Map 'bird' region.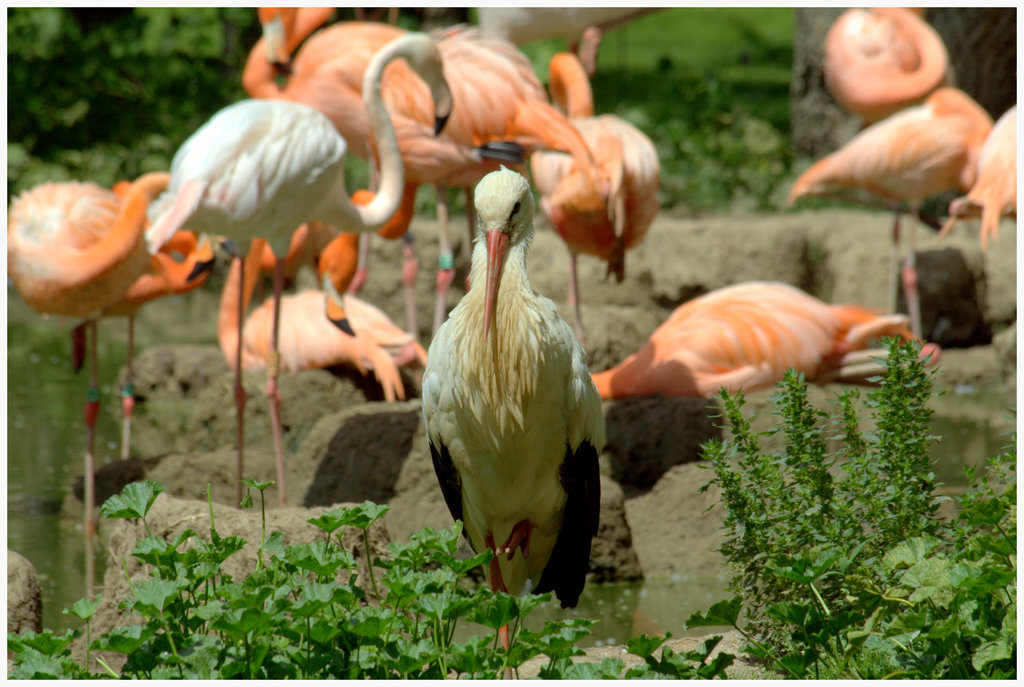
Mapped to rect(788, 79, 1001, 342).
